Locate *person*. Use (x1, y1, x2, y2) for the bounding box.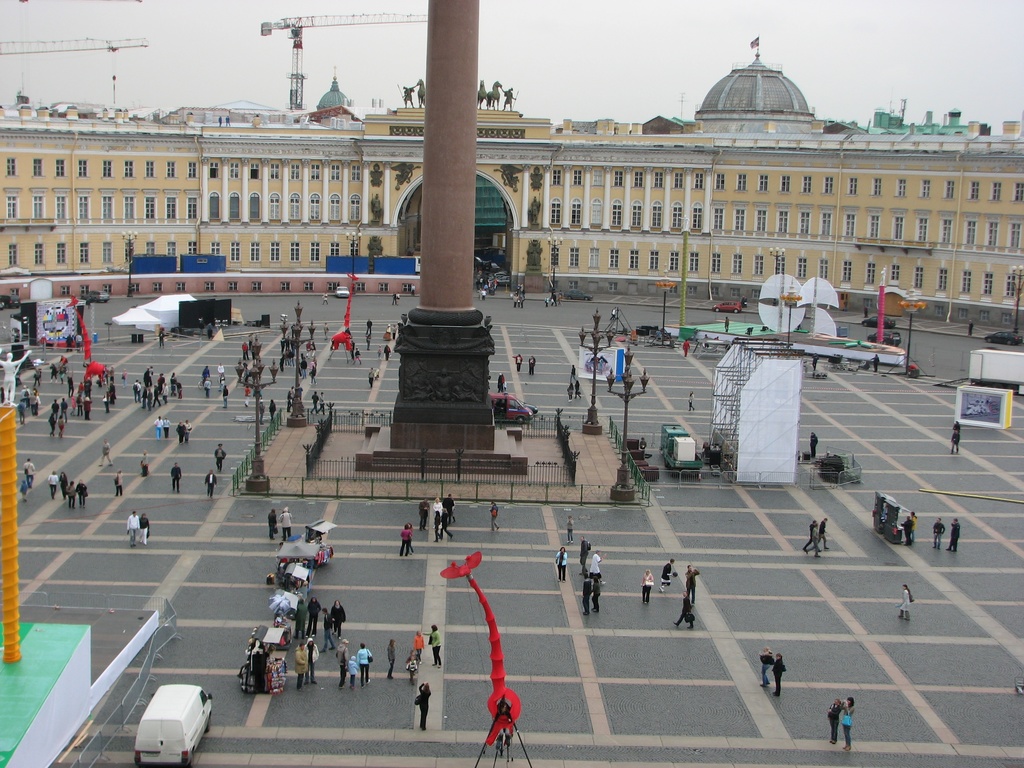
(141, 513, 151, 541).
